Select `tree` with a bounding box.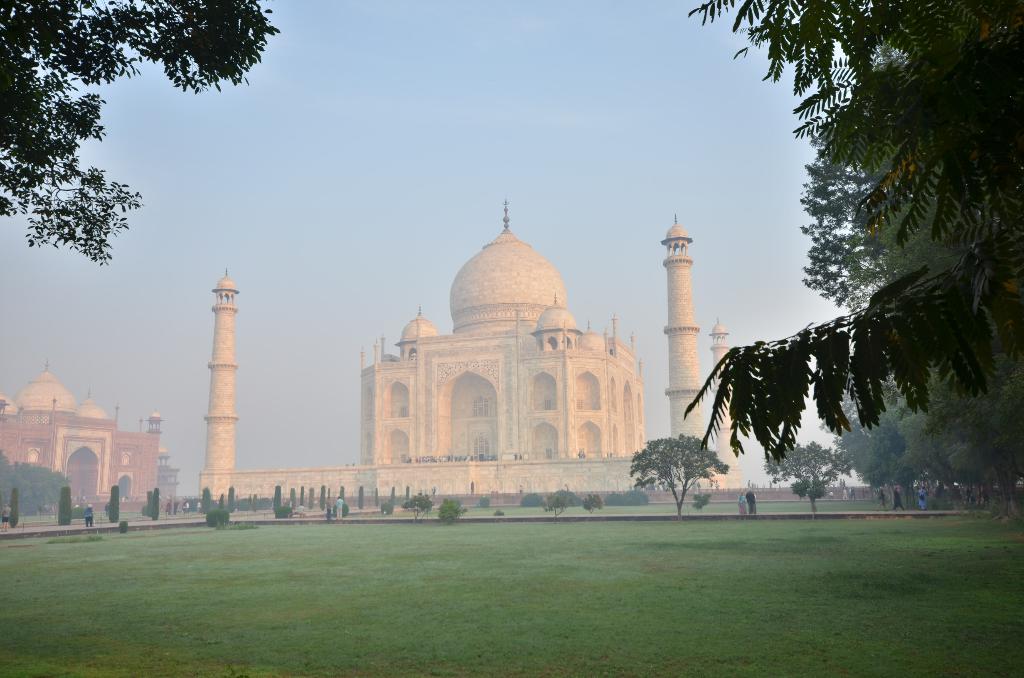
148/486/166/517.
